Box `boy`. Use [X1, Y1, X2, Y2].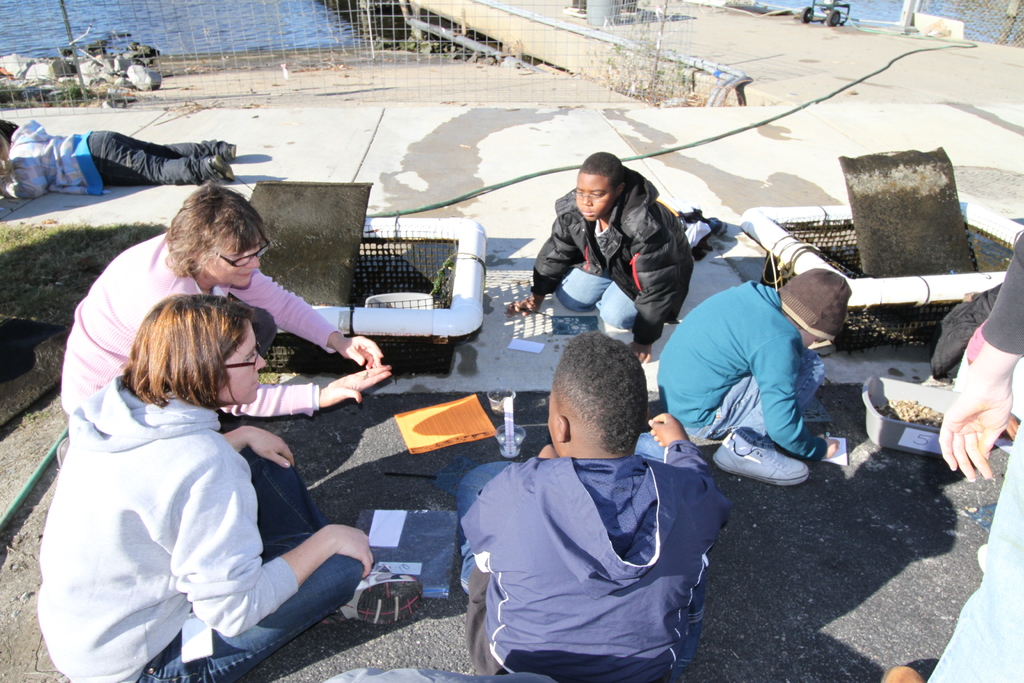
[648, 268, 870, 483].
